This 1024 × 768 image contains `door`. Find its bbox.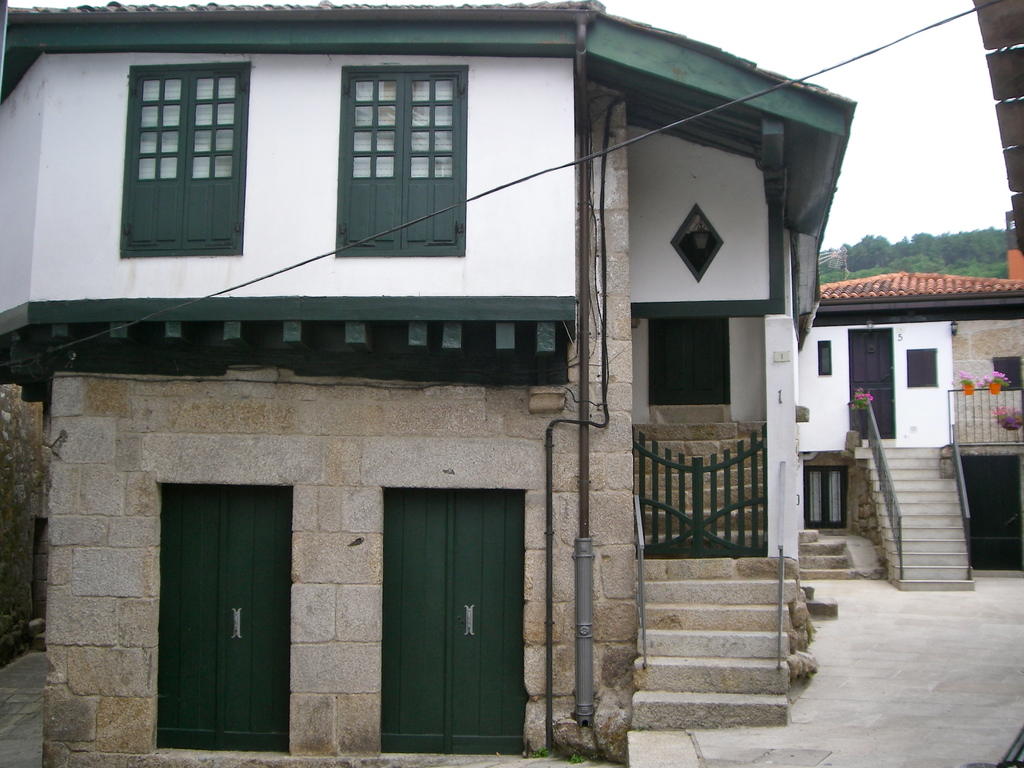
(left=360, top=469, right=532, bottom=758).
